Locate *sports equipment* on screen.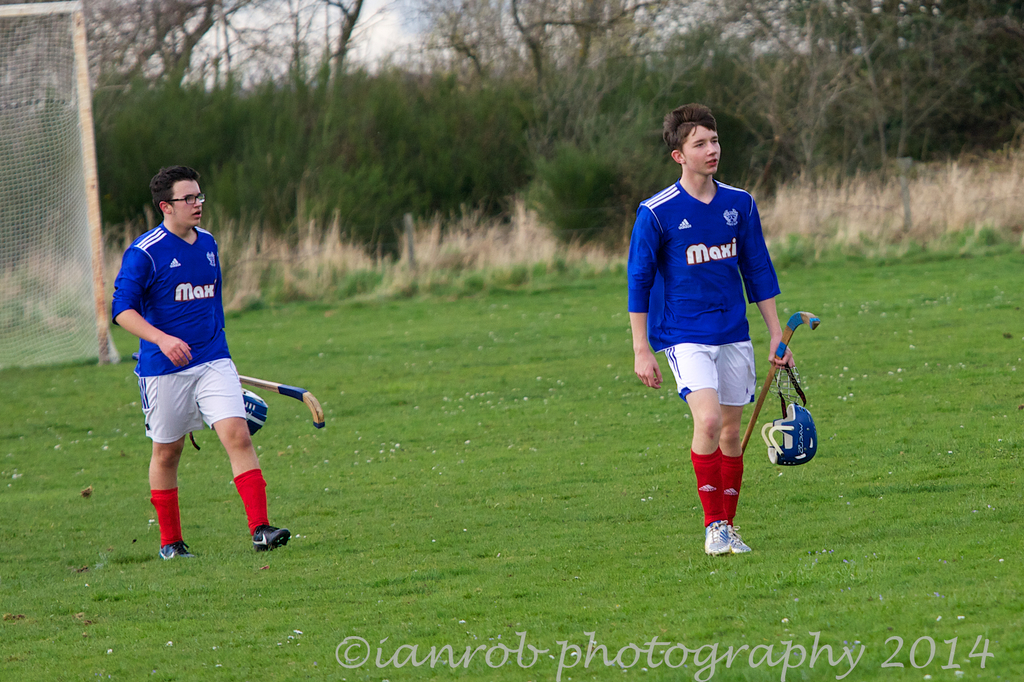
On screen at {"x1": 742, "y1": 316, "x2": 822, "y2": 457}.
